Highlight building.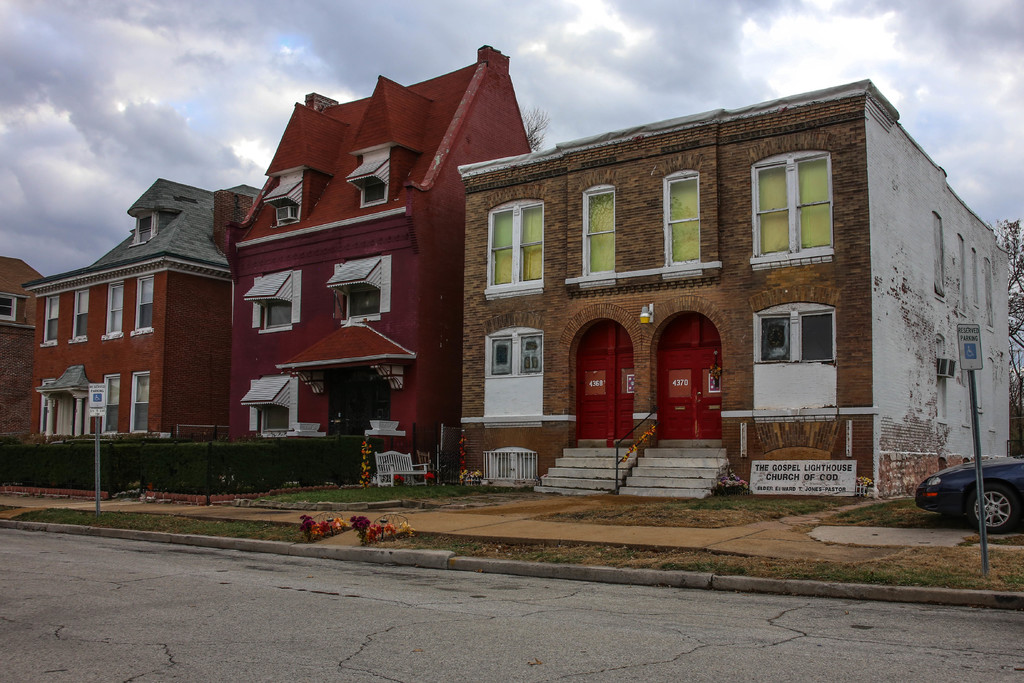
Highlighted region: [0,258,53,350].
